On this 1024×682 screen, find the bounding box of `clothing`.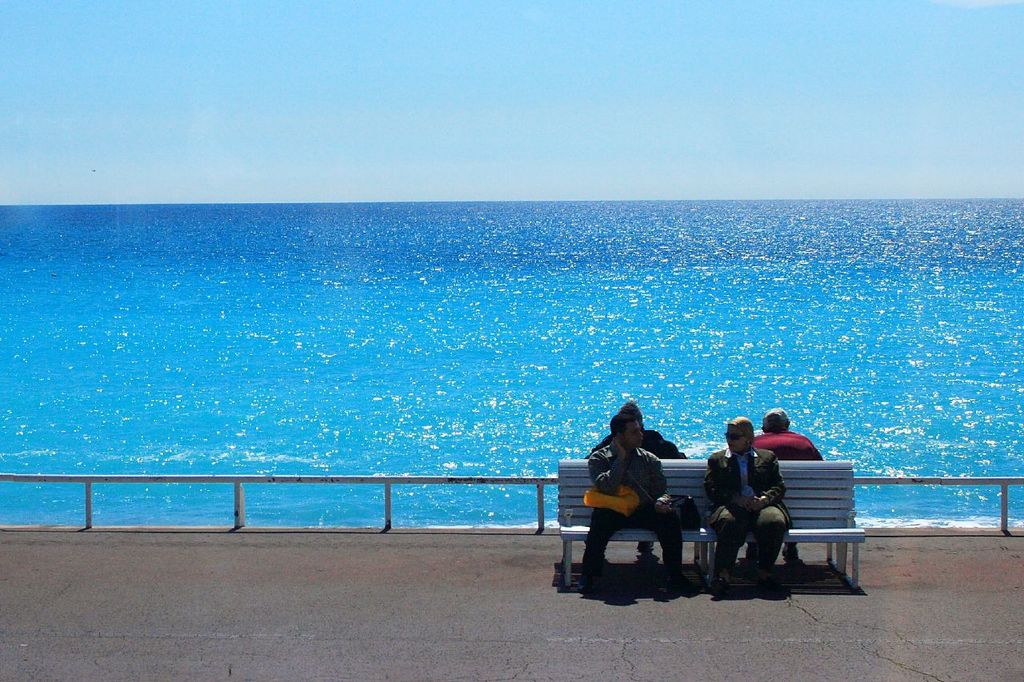
Bounding box: box(752, 430, 826, 461).
